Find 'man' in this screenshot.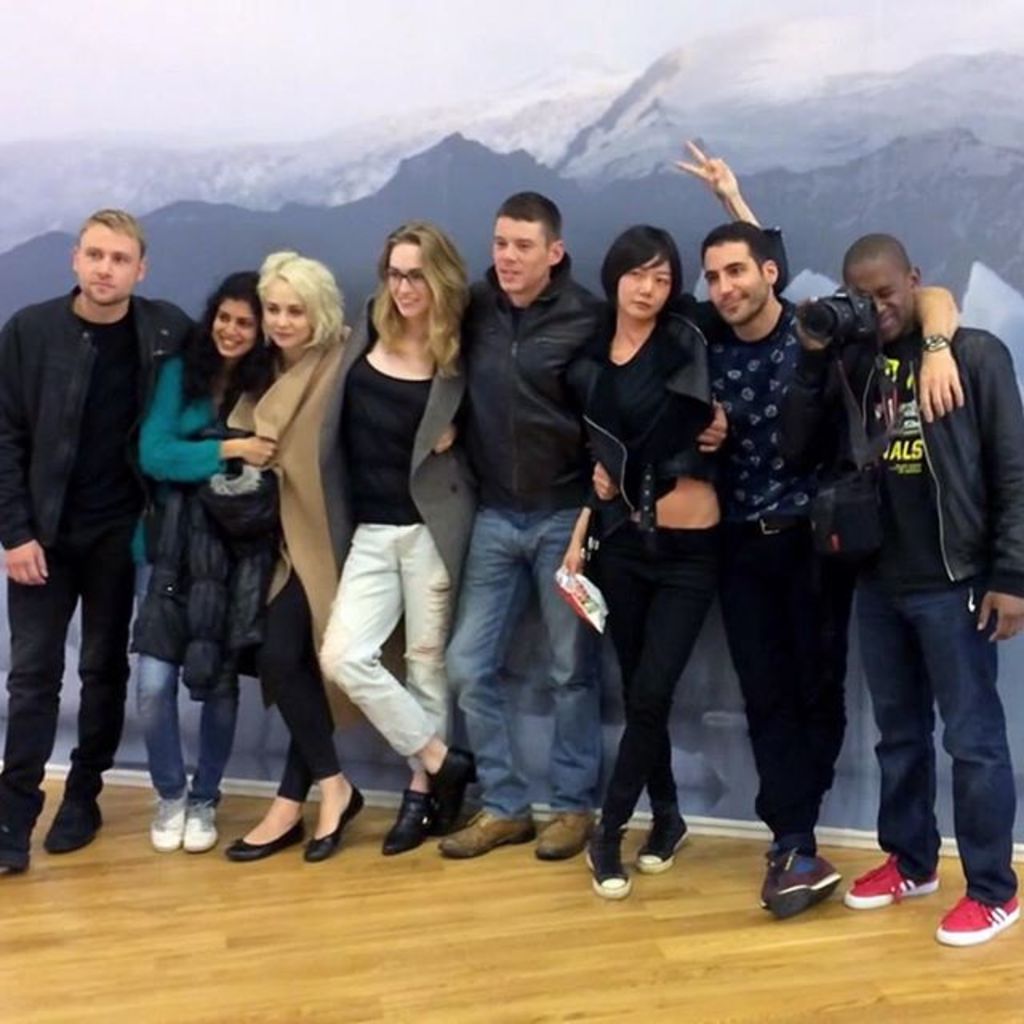
The bounding box for 'man' is [left=448, top=187, right=624, bottom=862].
